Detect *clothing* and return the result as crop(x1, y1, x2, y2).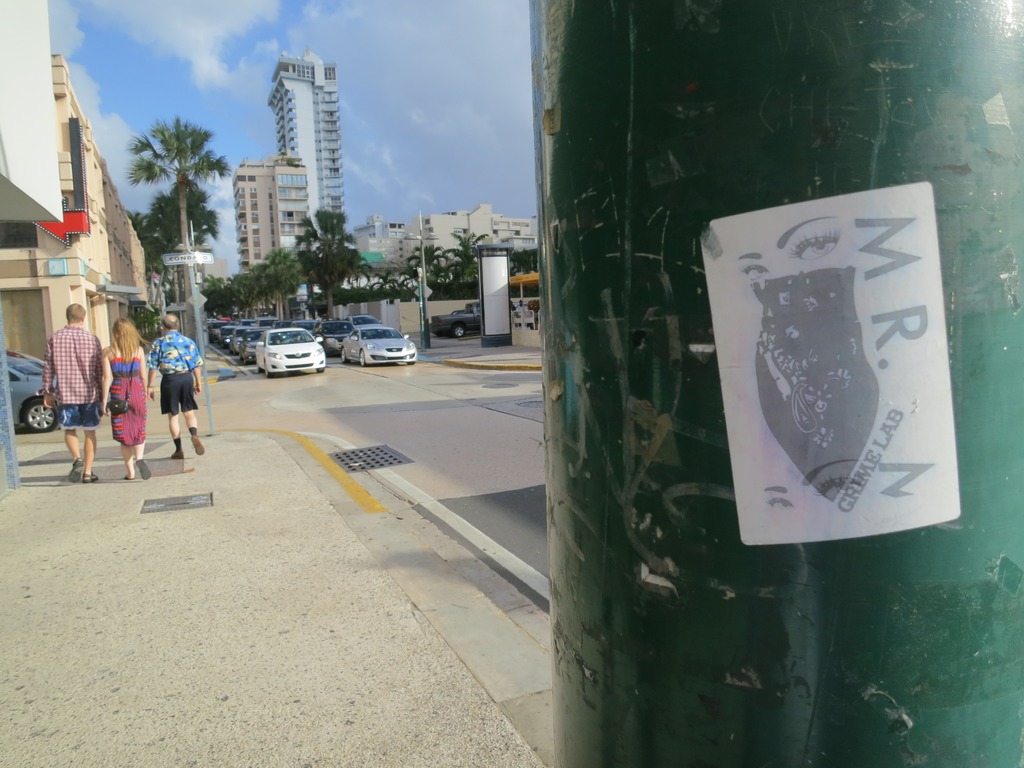
crop(44, 323, 107, 431).
